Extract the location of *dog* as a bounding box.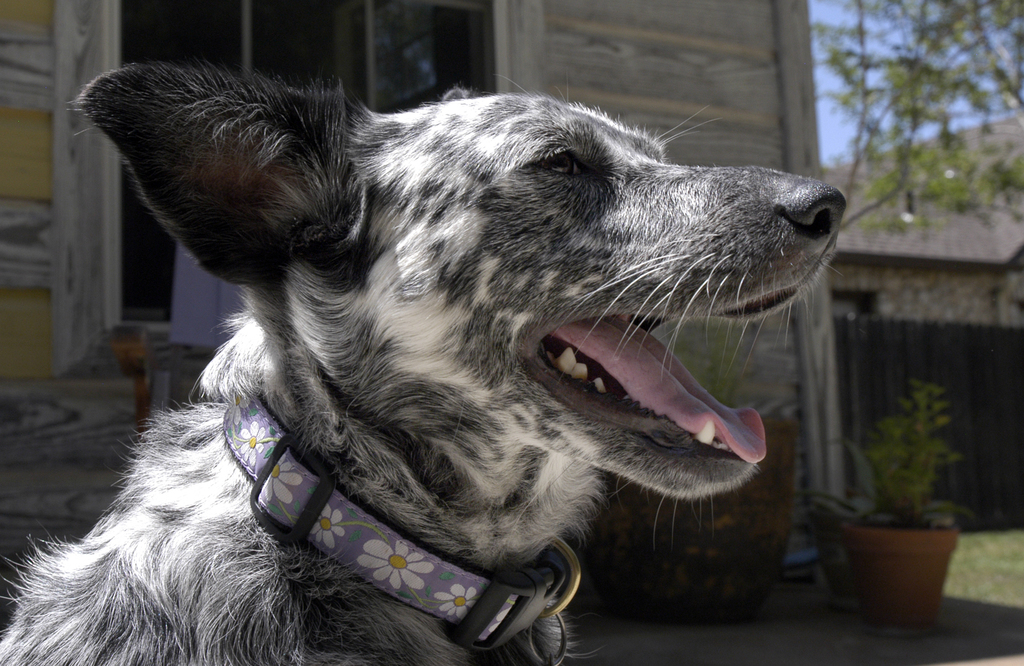
0 61 851 665.
